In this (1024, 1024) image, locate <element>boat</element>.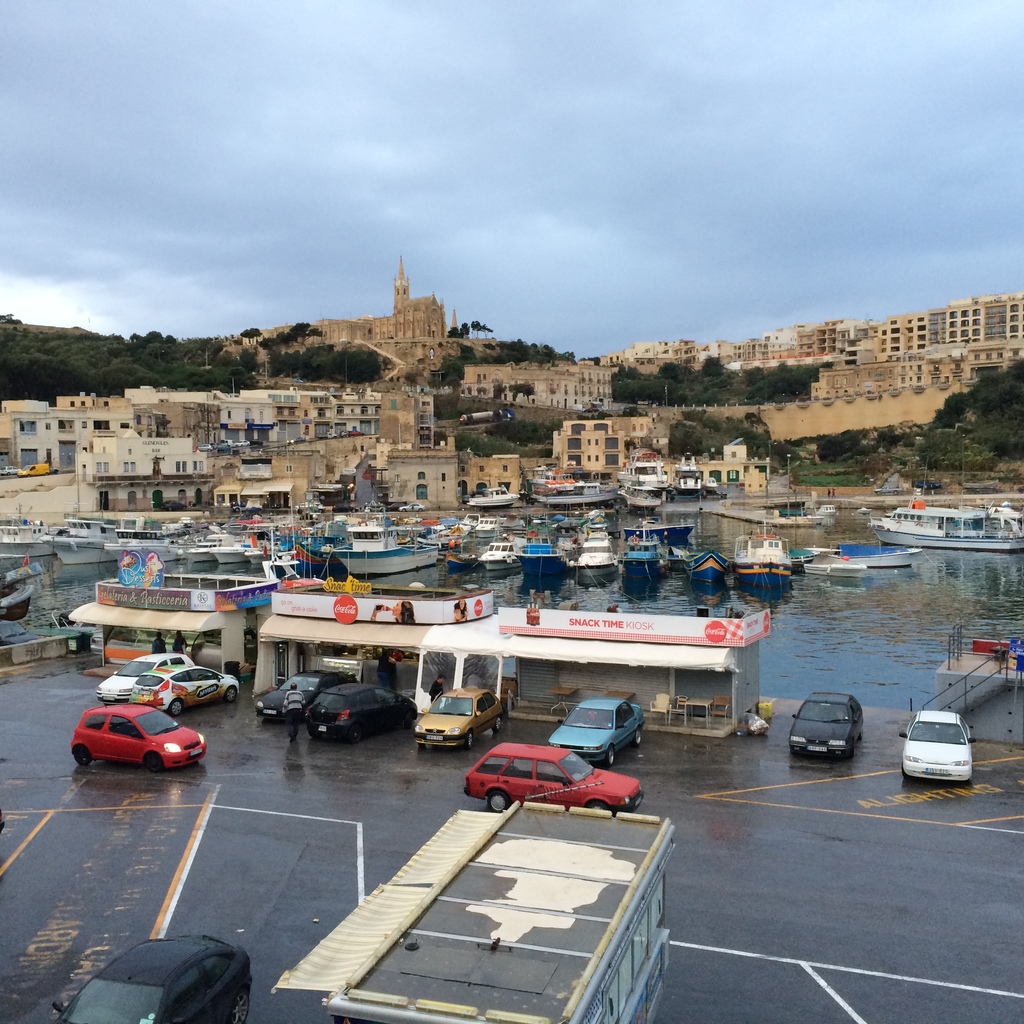
Bounding box: [x1=573, y1=525, x2=617, y2=578].
